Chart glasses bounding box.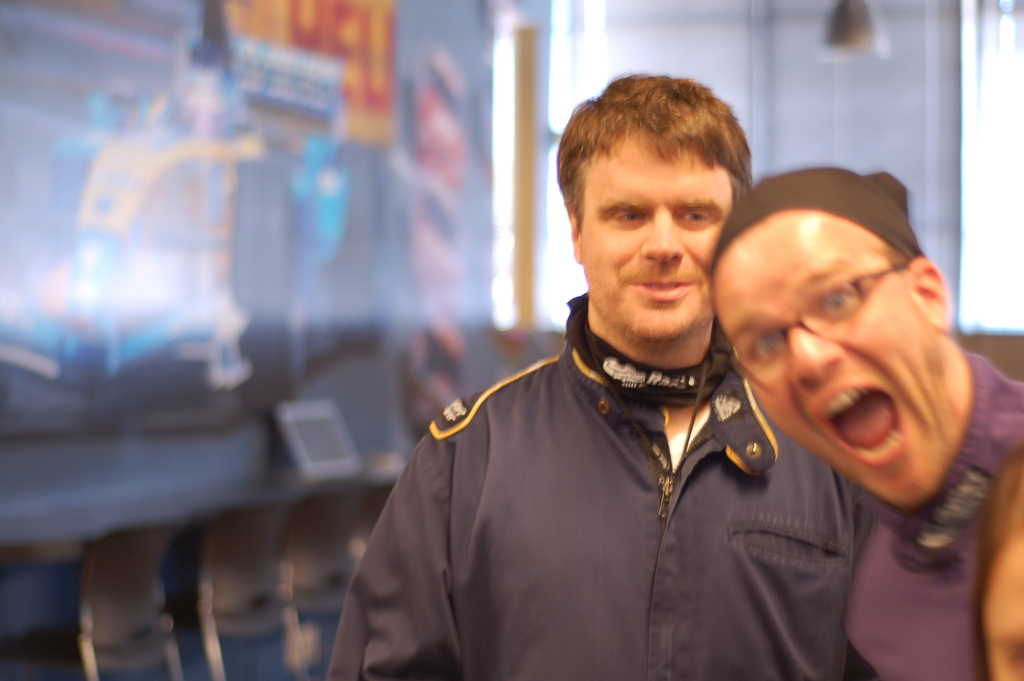
Charted: [729, 263, 900, 384].
